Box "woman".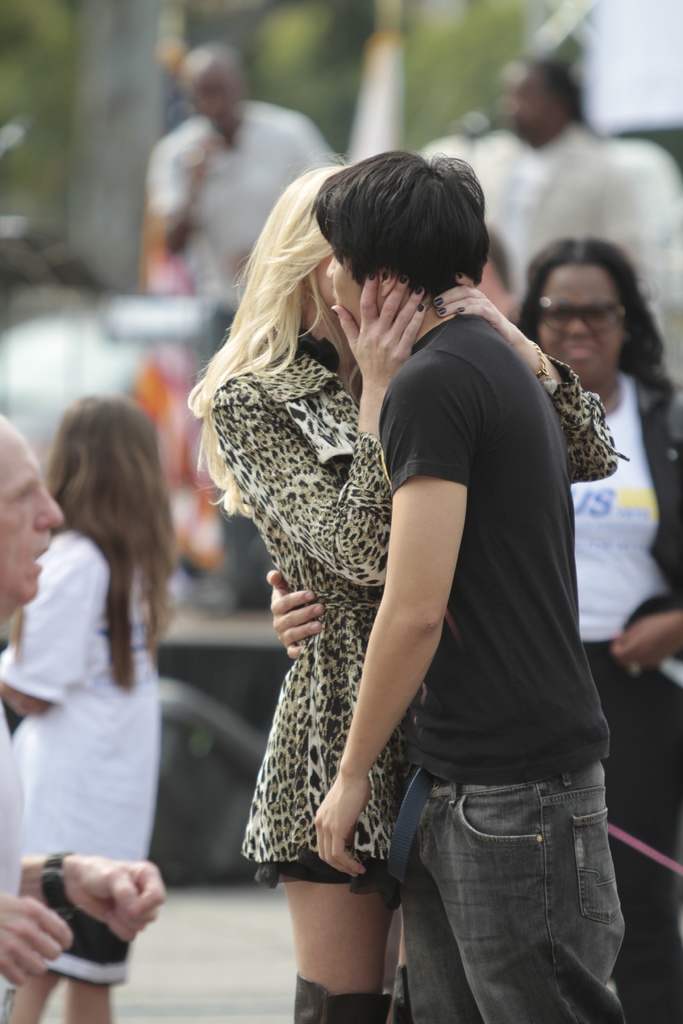
select_region(183, 140, 639, 1023).
